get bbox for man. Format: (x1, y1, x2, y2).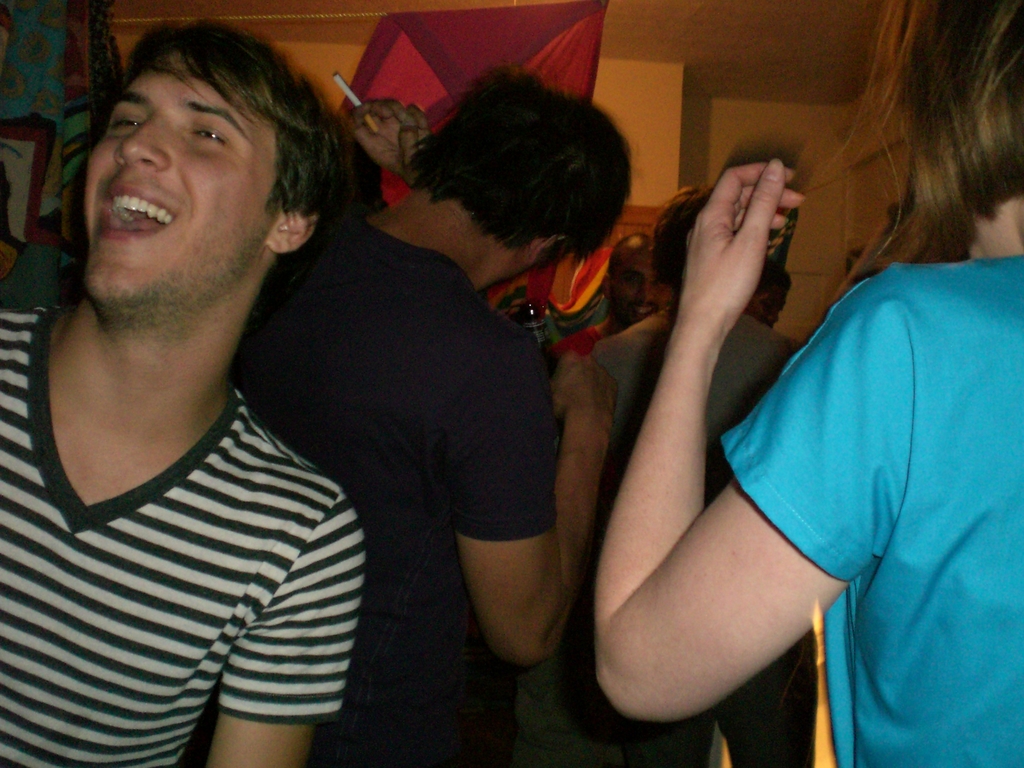
(586, 0, 1023, 766).
